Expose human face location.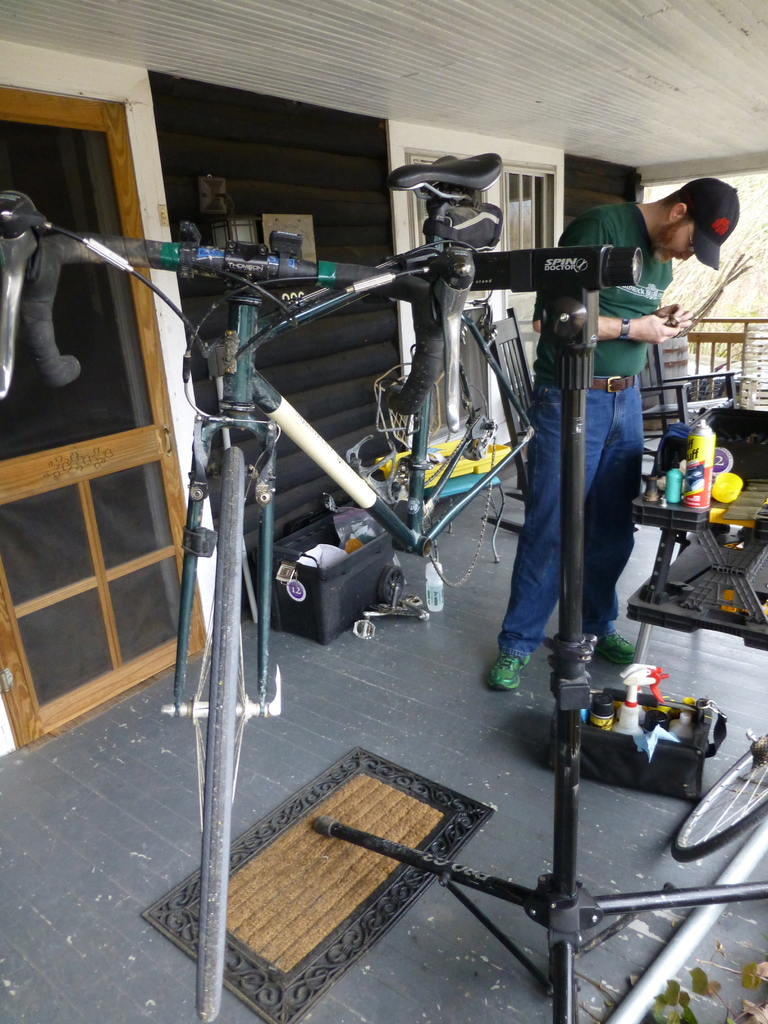
Exposed at locate(658, 228, 696, 258).
